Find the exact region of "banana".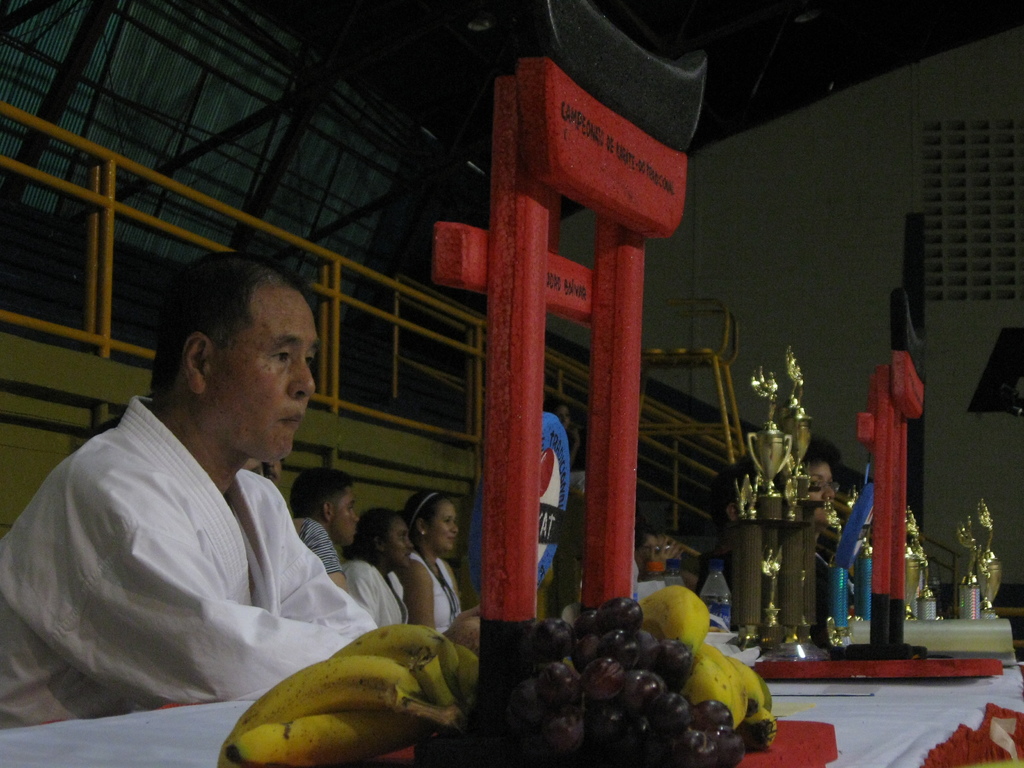
Exact region: [left=694, top=646, right=748, bottom=729].
